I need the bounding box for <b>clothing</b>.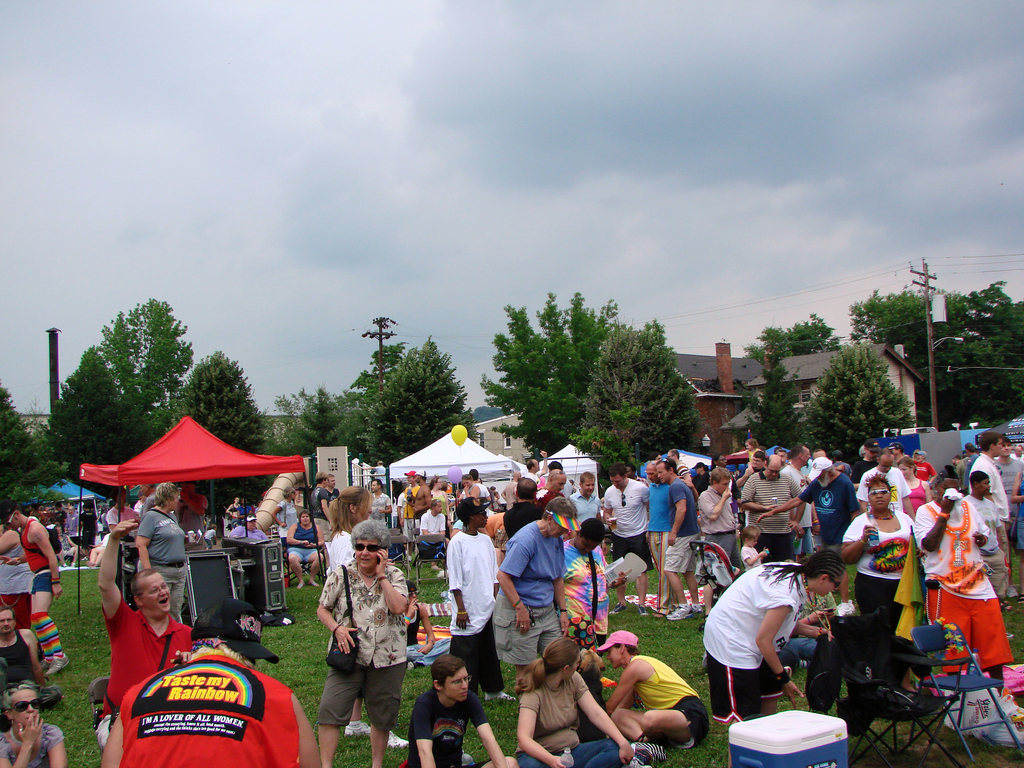
Here it is: x1=515, y1=666, x2=626, y2=767.
